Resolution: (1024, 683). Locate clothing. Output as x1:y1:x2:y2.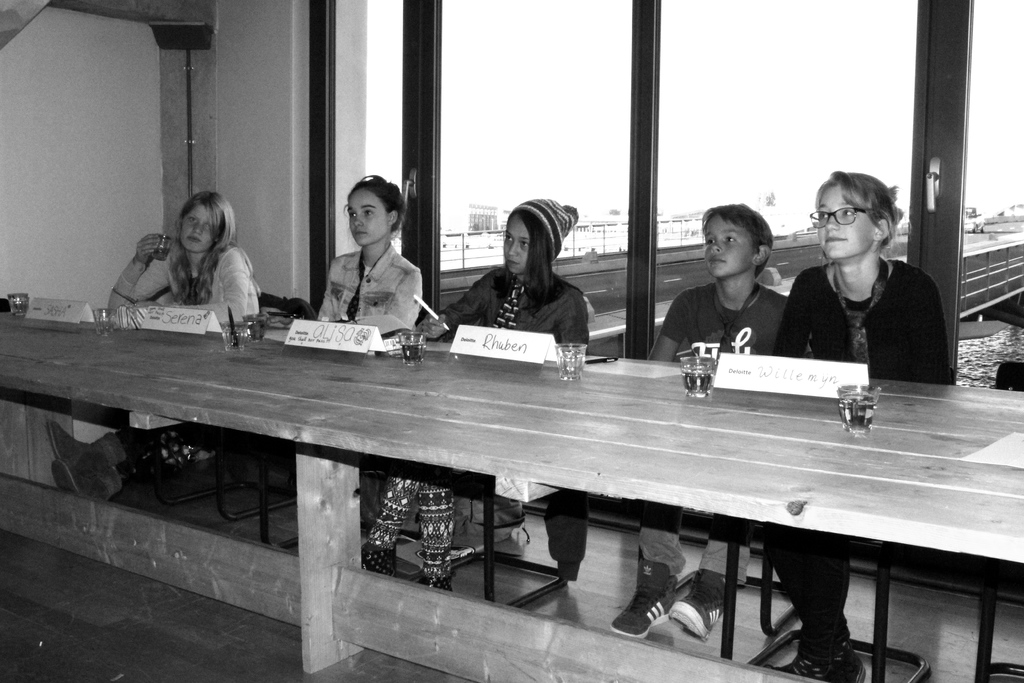
299:251:421:343.
